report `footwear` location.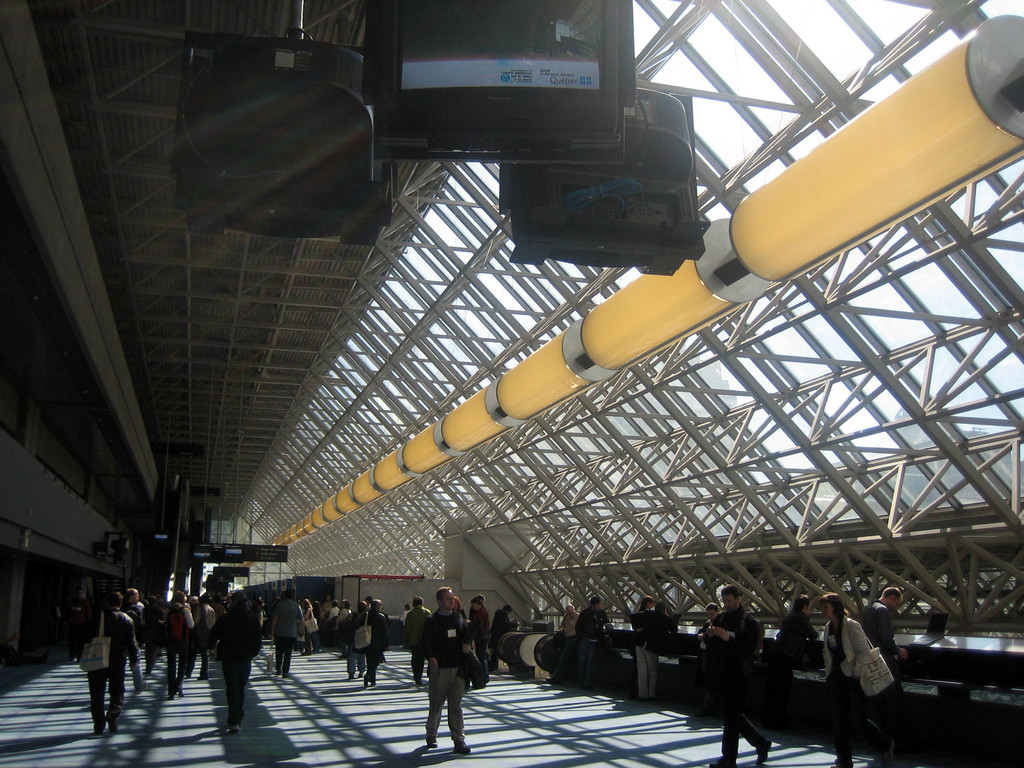
Report: box(758, 753, 769, 767).
